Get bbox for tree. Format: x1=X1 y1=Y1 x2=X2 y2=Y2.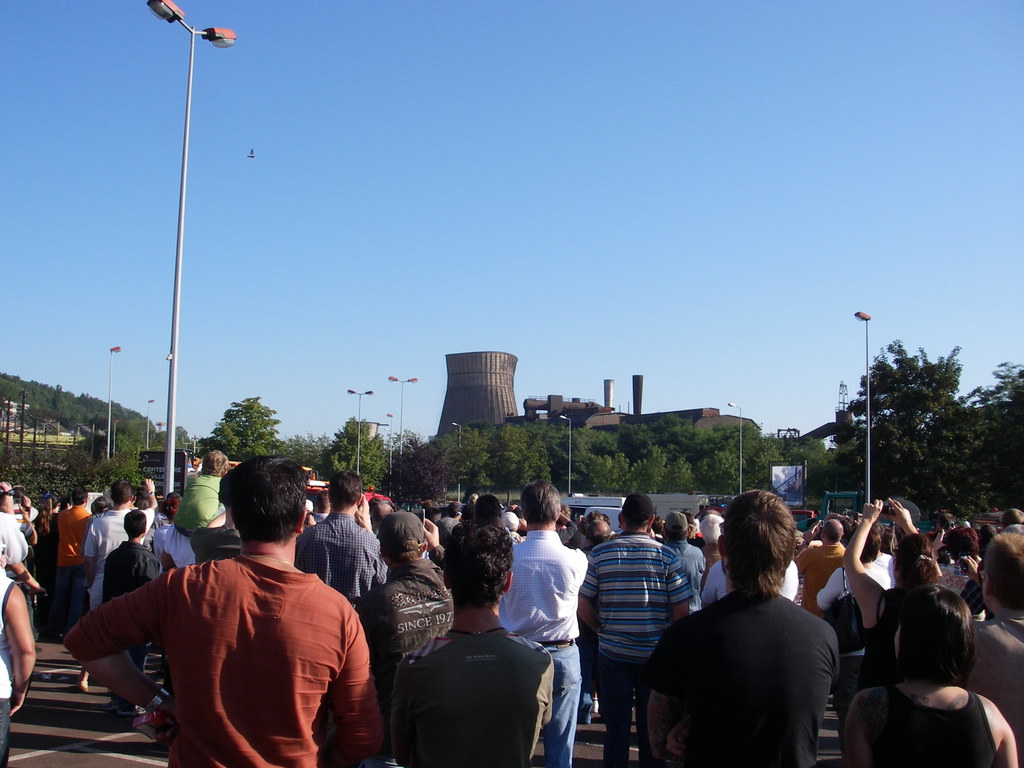
x1=387 y1=435 x2=453 y2=505.
